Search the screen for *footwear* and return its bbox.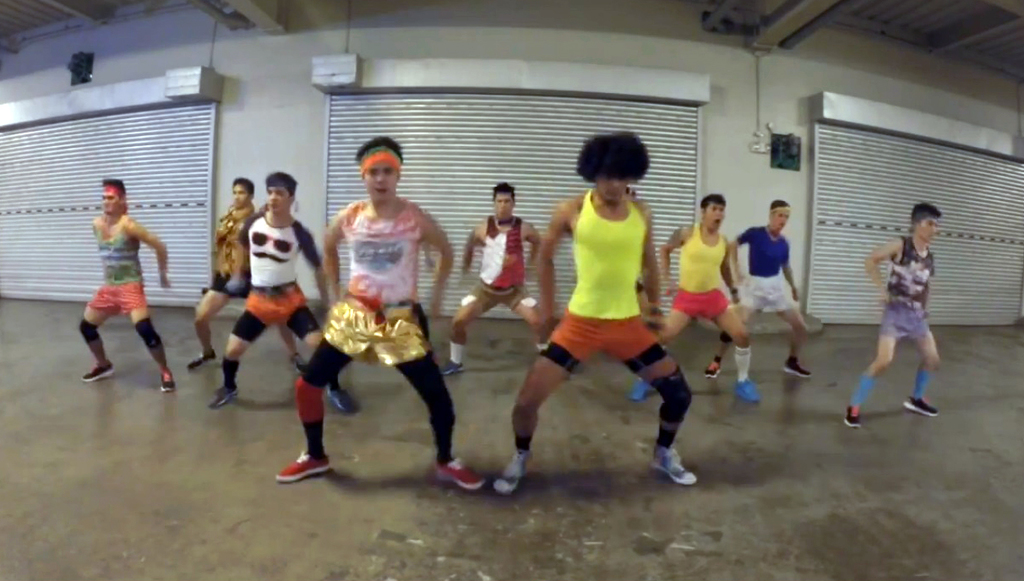
Found: {"x1": 280, "y1": 455, "x2": 330, "y2": 476}.
